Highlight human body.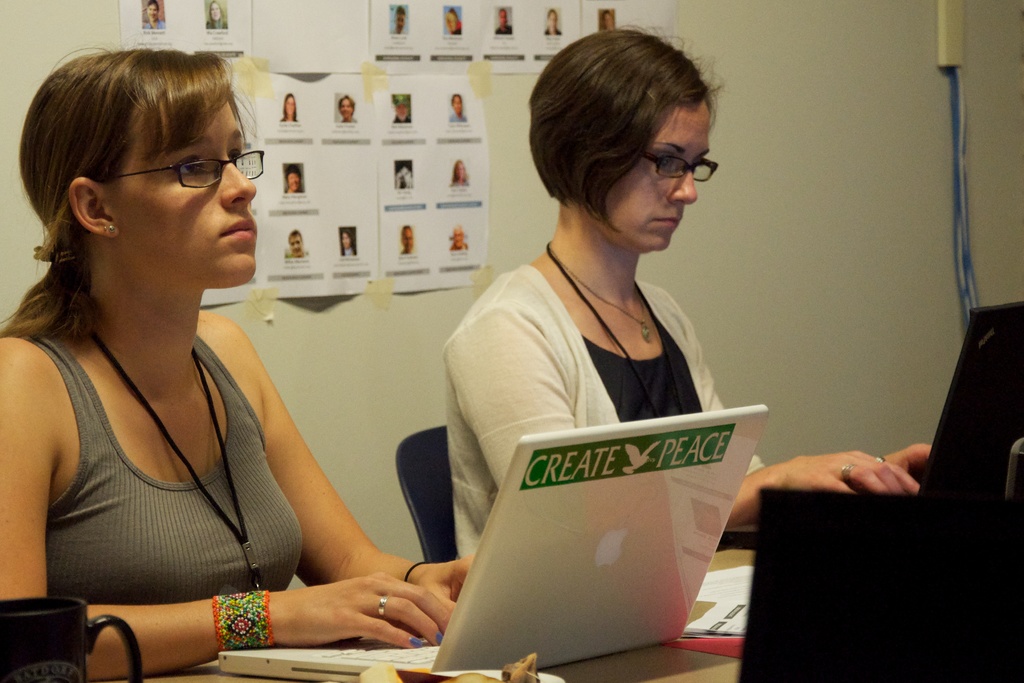
Highlighted region: bbox=[207, 1, 225, 27].
